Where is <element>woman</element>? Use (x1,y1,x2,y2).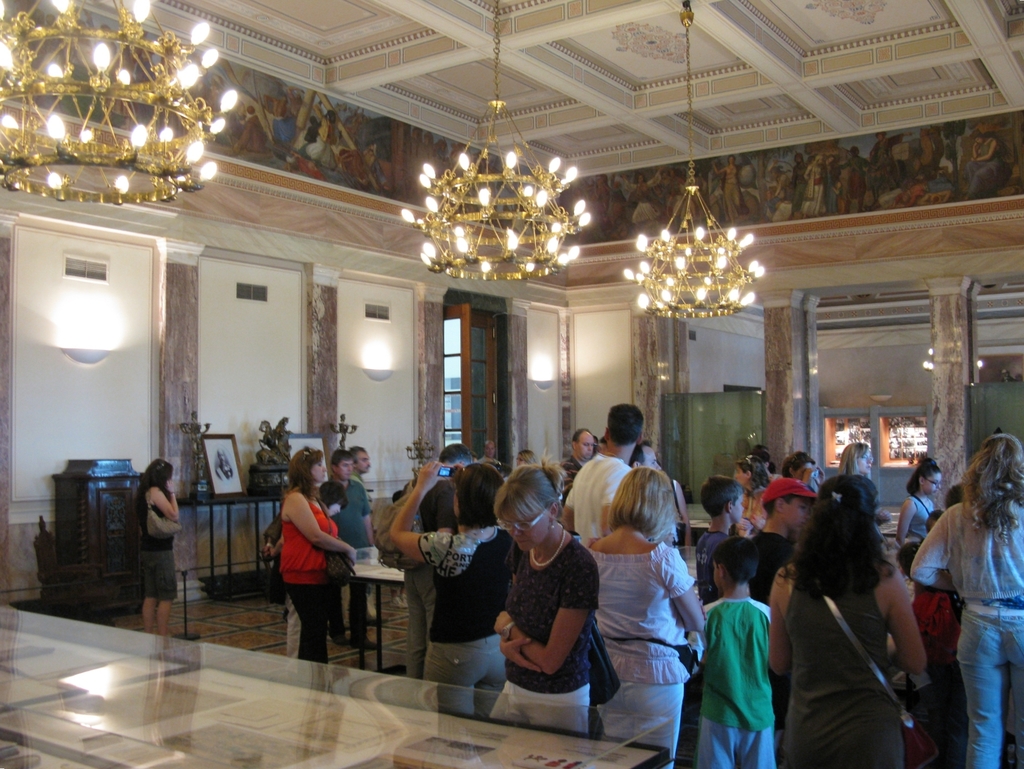
(893,456,947,567).
